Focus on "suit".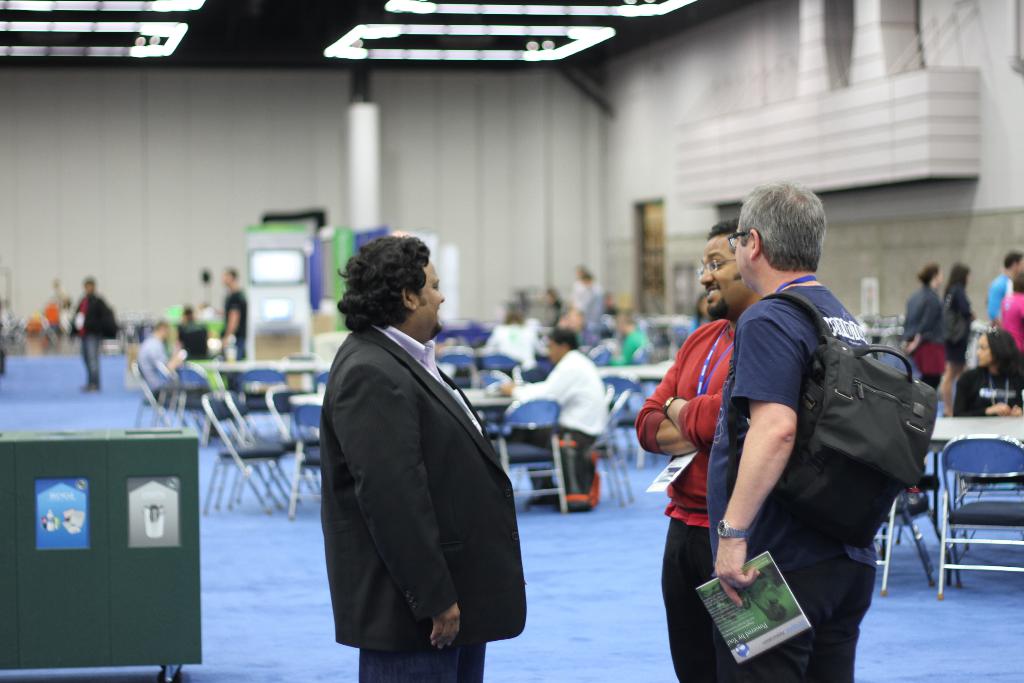
Focused at (left=311, top=264, right=535, bottom=661).
